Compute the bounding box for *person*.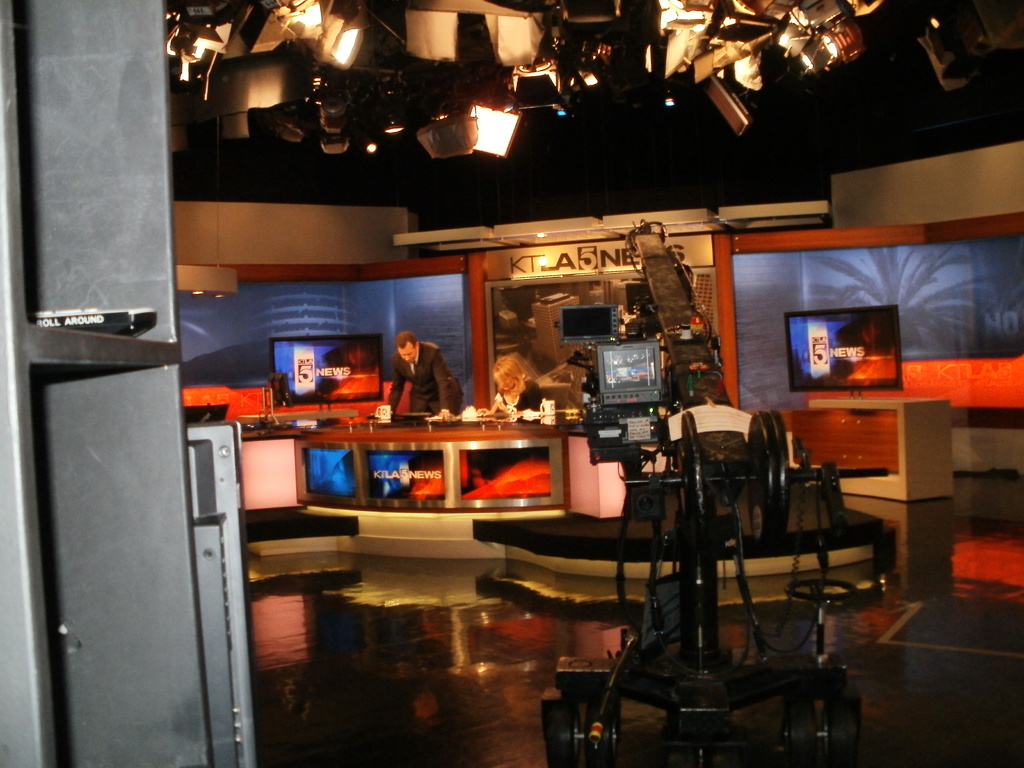
485/353/545/422.
